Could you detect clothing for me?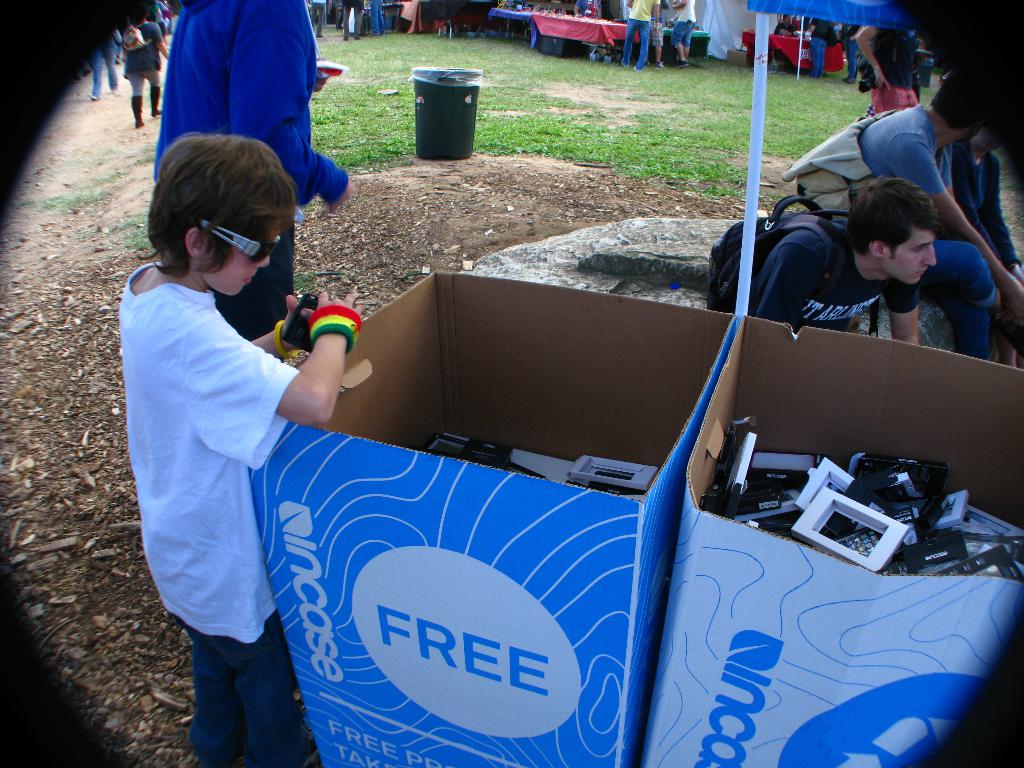
Detection result: x1=622 y1=0 x2=668 y2=74.
